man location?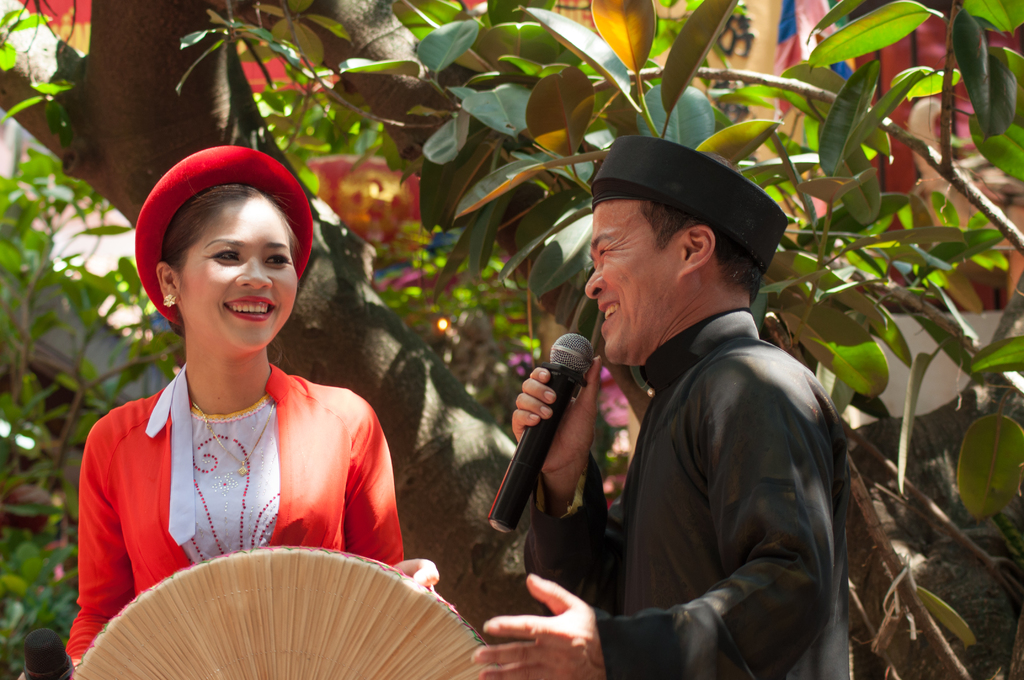
Rect(452, 117, 872, 679)
